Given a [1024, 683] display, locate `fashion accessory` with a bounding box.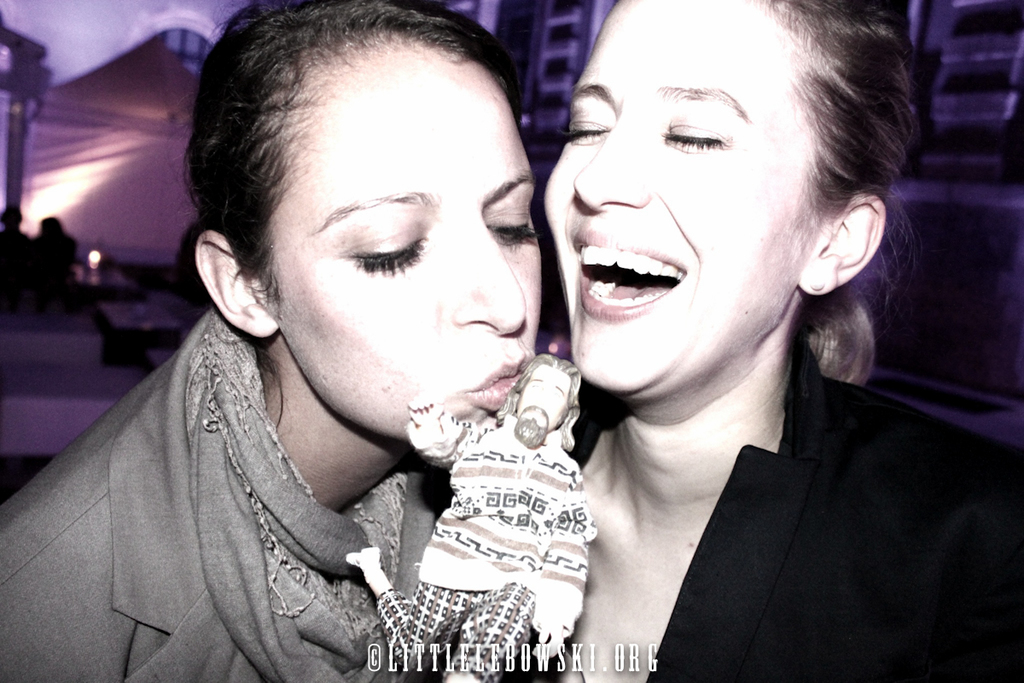
Located: (left=181, top=308, right=434, bottom=682).
